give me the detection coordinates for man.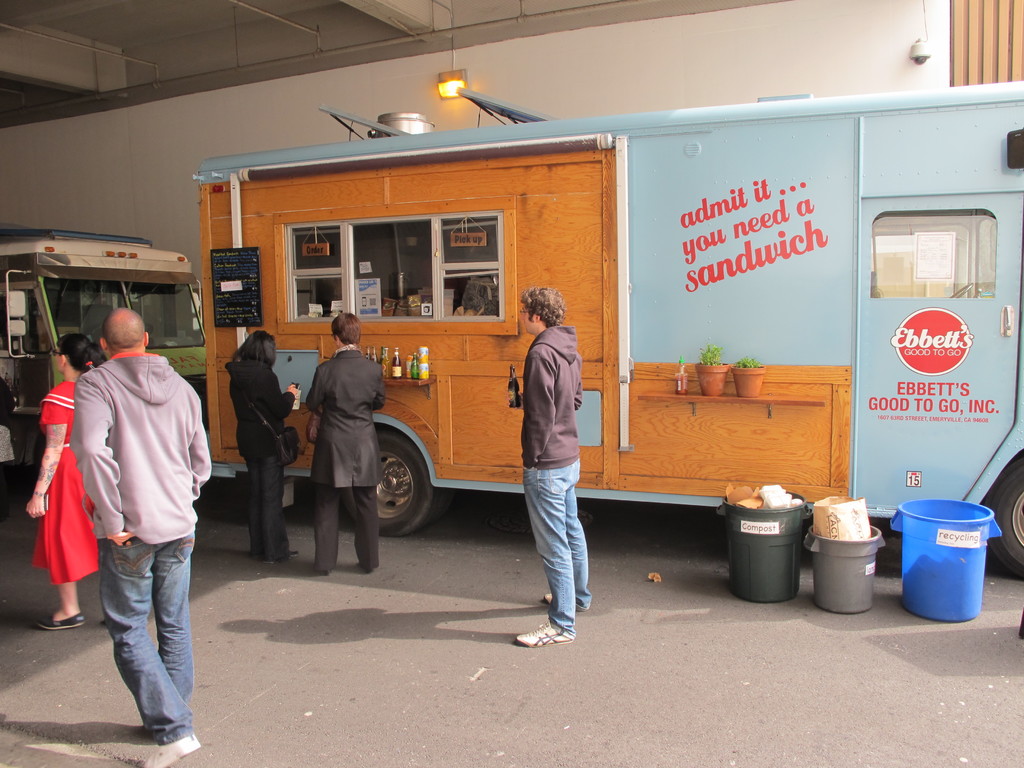
pyautogui.locateOnScreen(48, 269, 216, 745).
